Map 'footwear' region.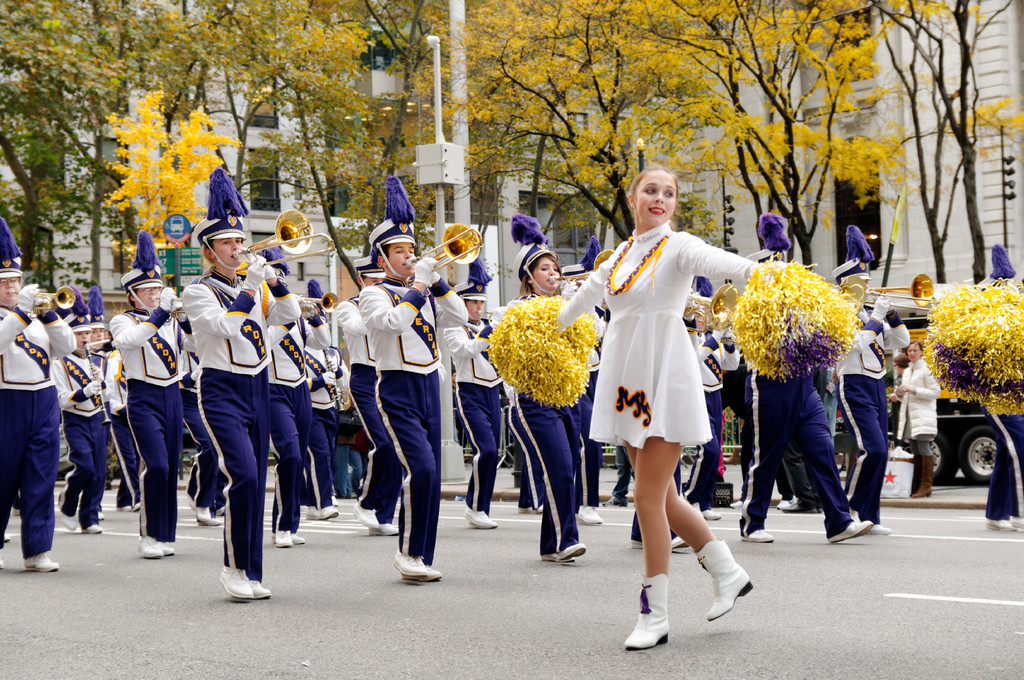
Mapped to pyautogui.locateOnScreen(623, 586, 690, 655).
